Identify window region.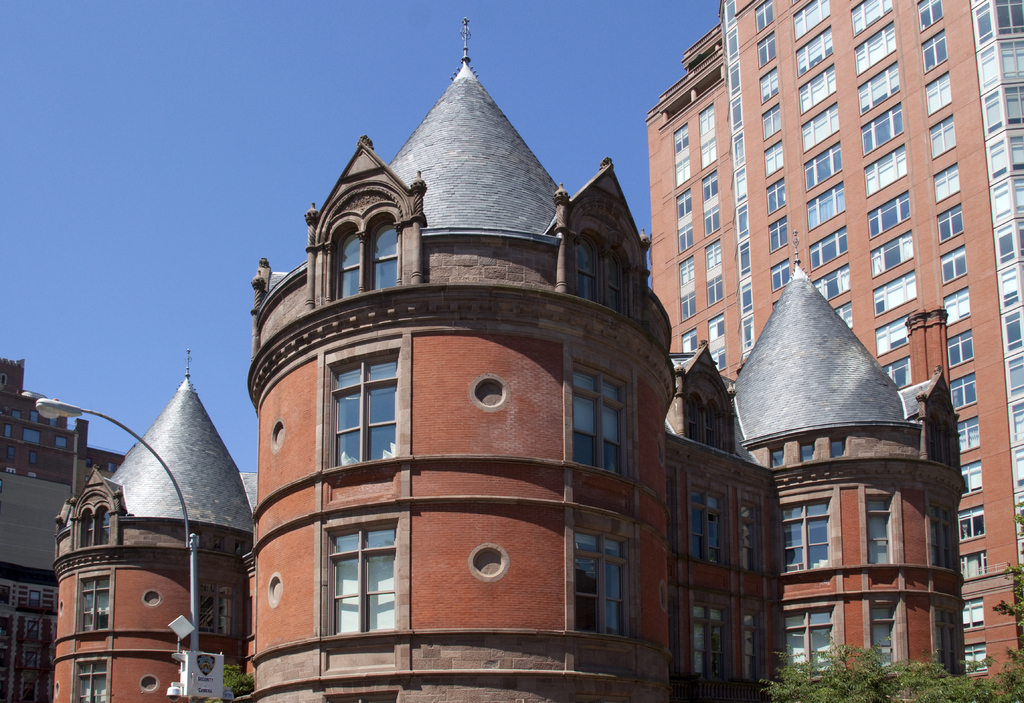
Region: 573 229 626 318.
